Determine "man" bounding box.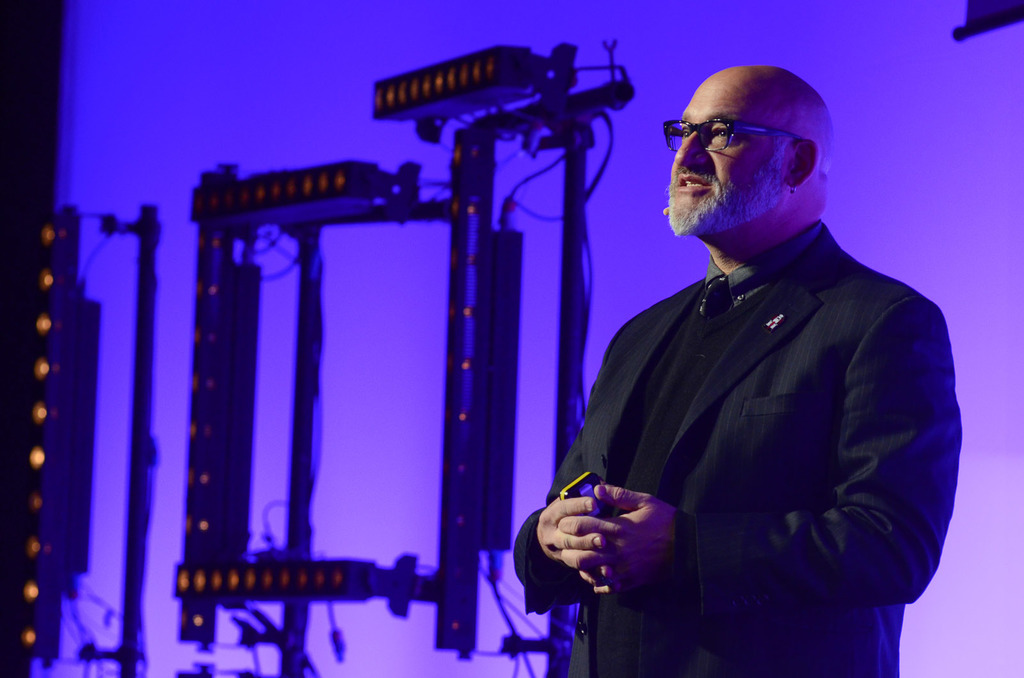
Determined: [x1=537, y1=50, x2=963, y2=677].
